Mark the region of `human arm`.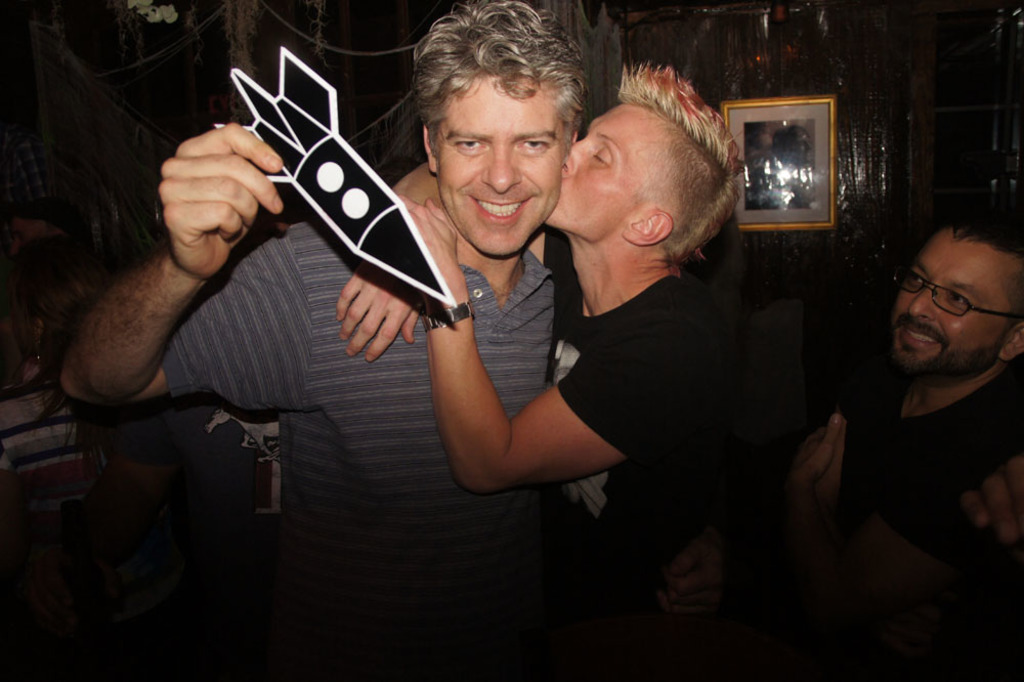
Region: x1=958 y1=446 x2=1023 y2=548.
